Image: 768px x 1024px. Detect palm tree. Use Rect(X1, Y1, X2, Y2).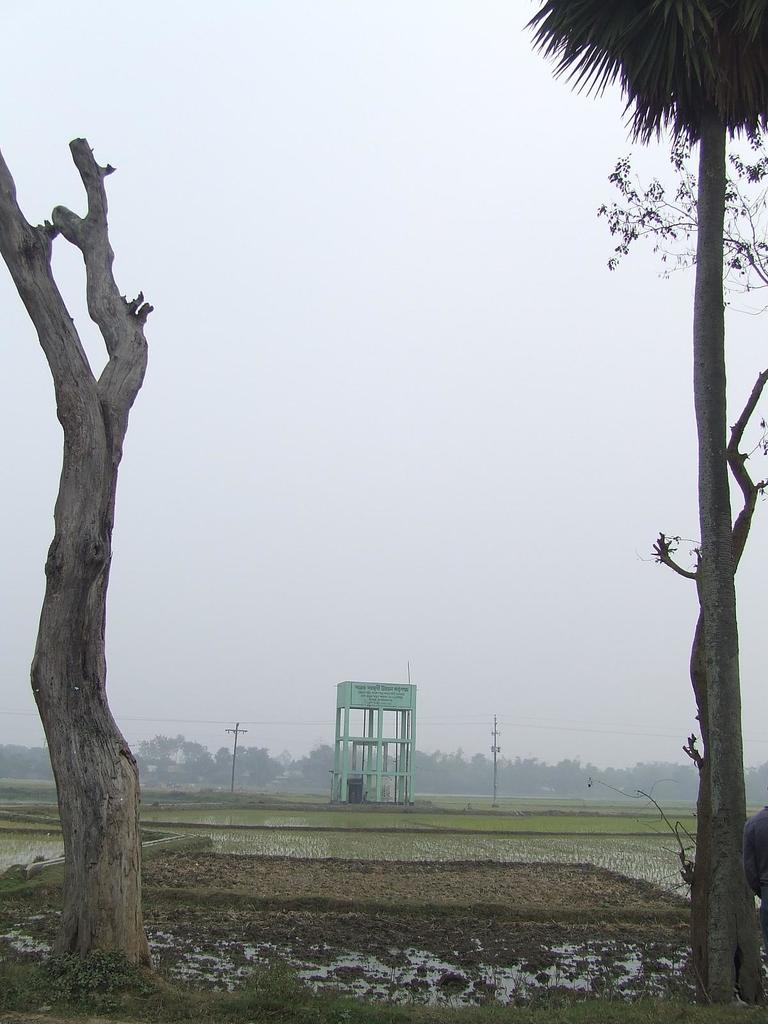
Rect(513, 0, 767, 1005).
